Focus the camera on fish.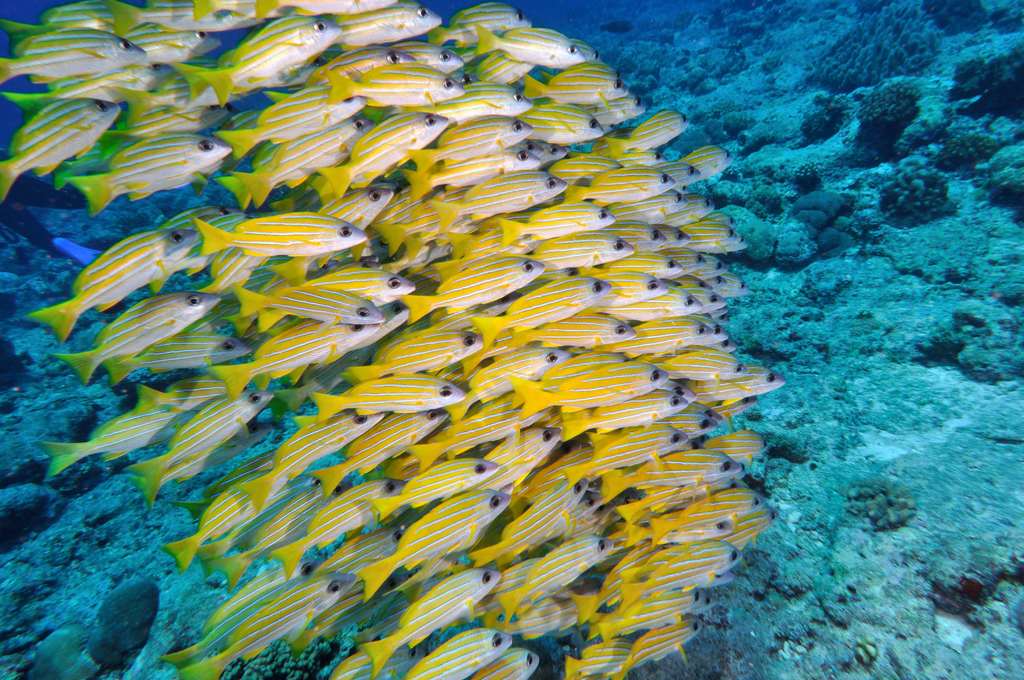
Focus region: box(356, 576, 454, 652).
